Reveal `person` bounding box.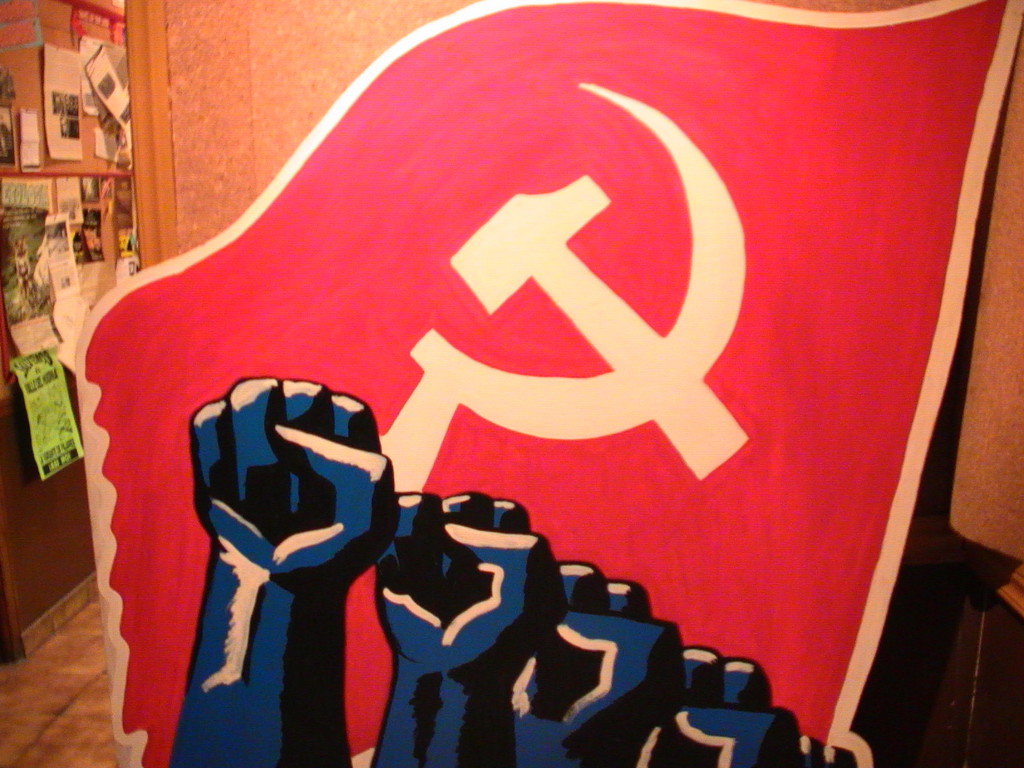
Revealed: x1=159 y1=371 x2=397 y2=767.
